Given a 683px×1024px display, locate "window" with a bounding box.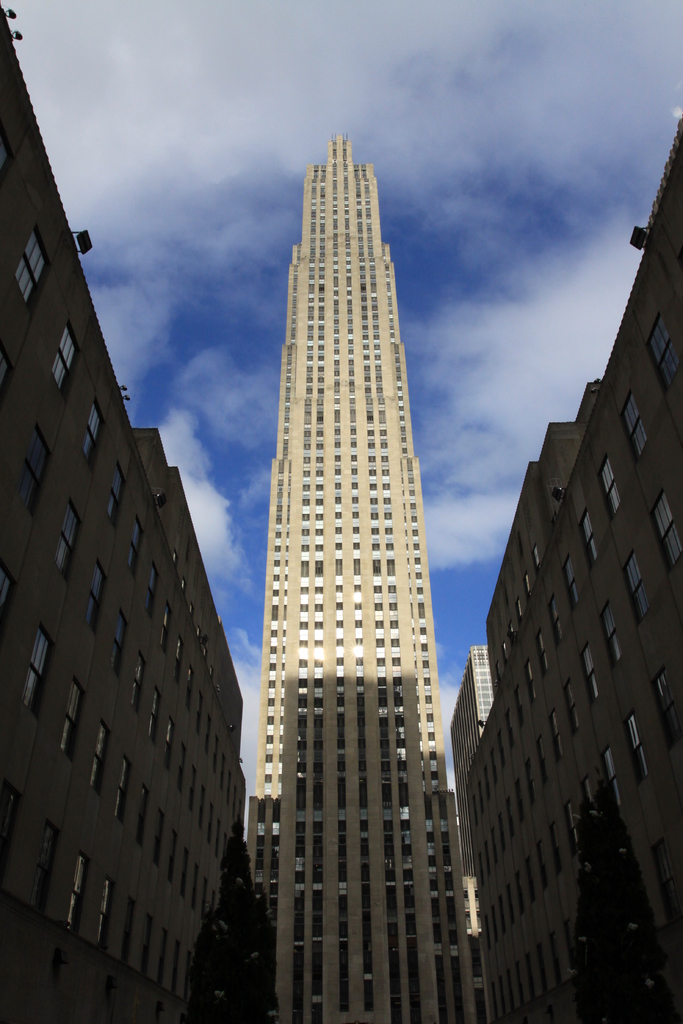
Located: [left=12, top=227, right=51, bottom=308].
